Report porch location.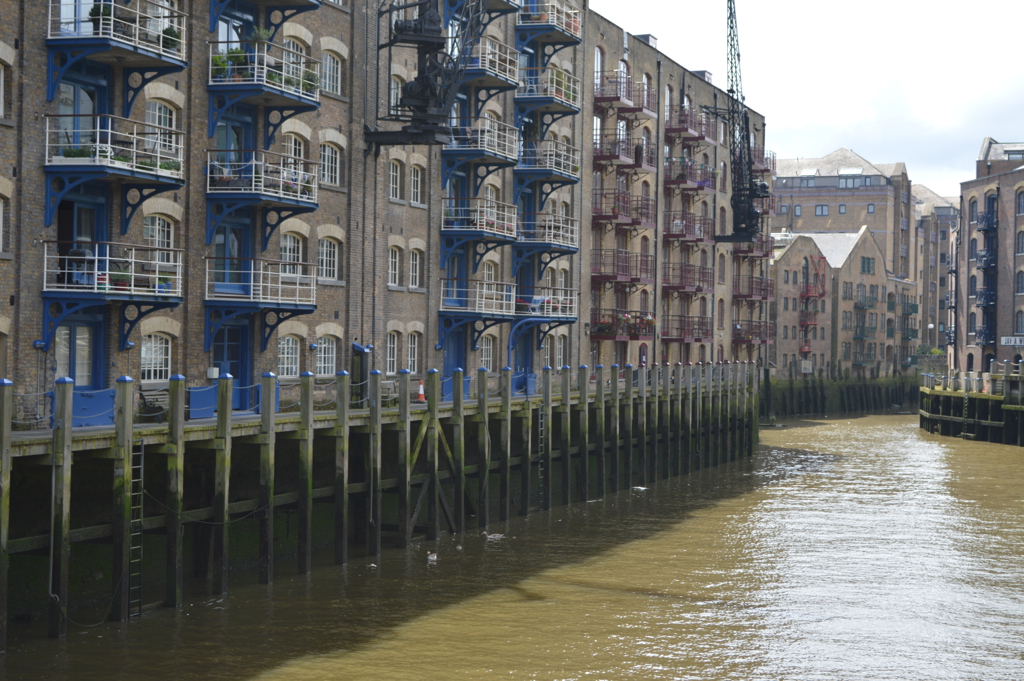
Report: 200 254 317 316.
